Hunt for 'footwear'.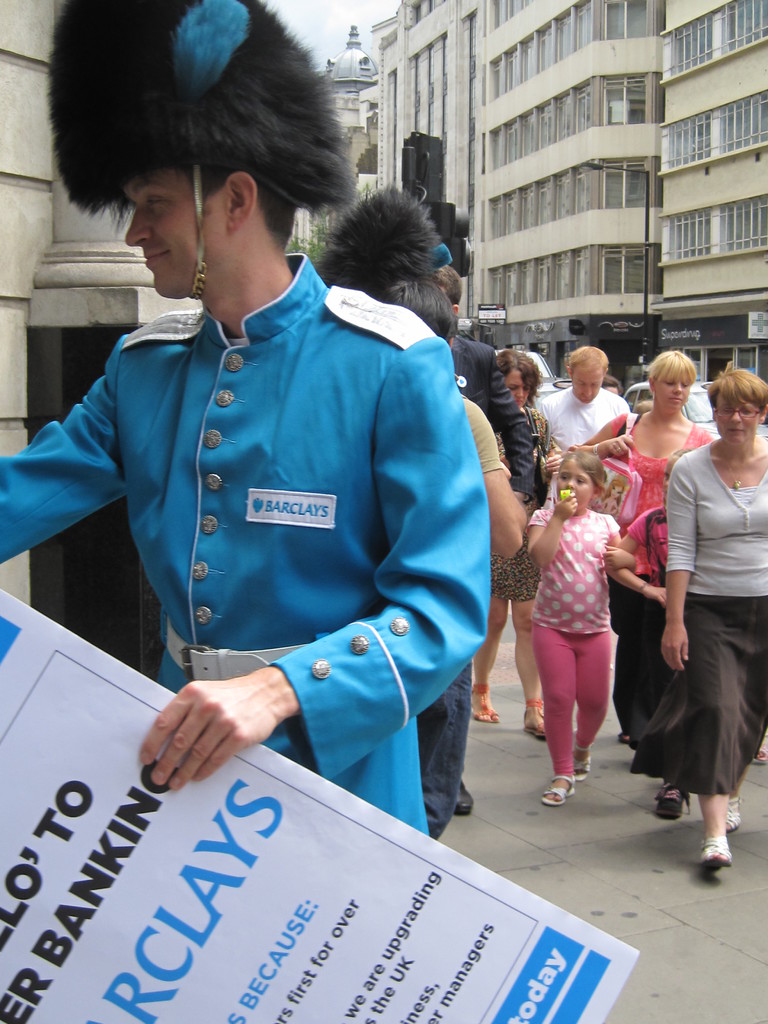
Hunted down at x1=726 y1=787 x2=745 y2=836.
